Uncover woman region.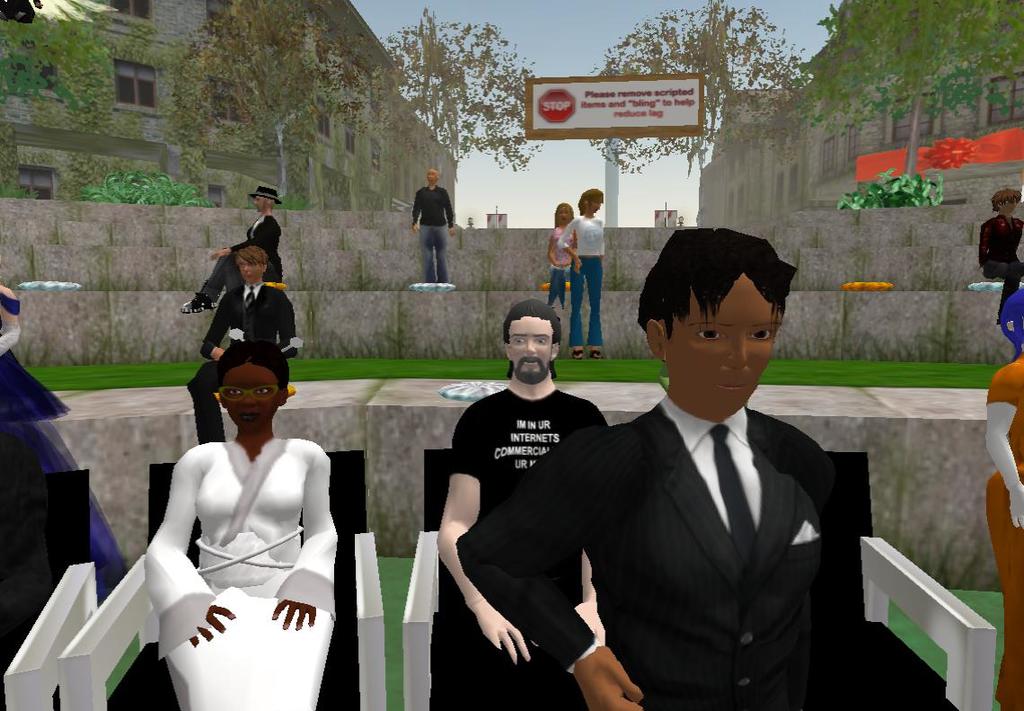
Uncovered: [x1=548, y1=199, x2=572, y2=301].
